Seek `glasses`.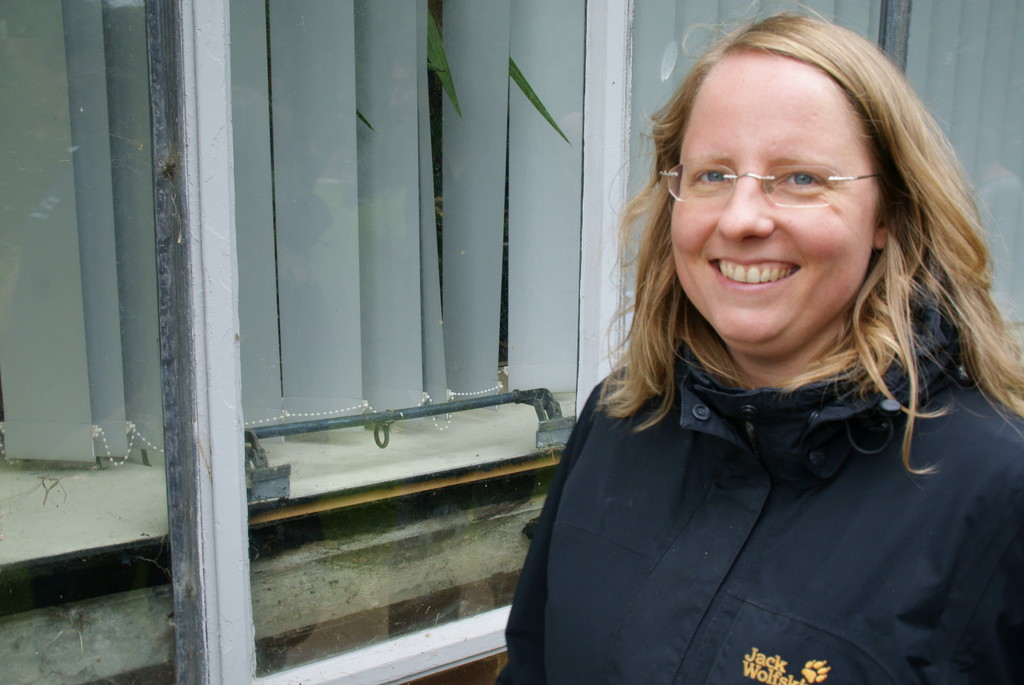
select_region(660, 159, 888, 211).
